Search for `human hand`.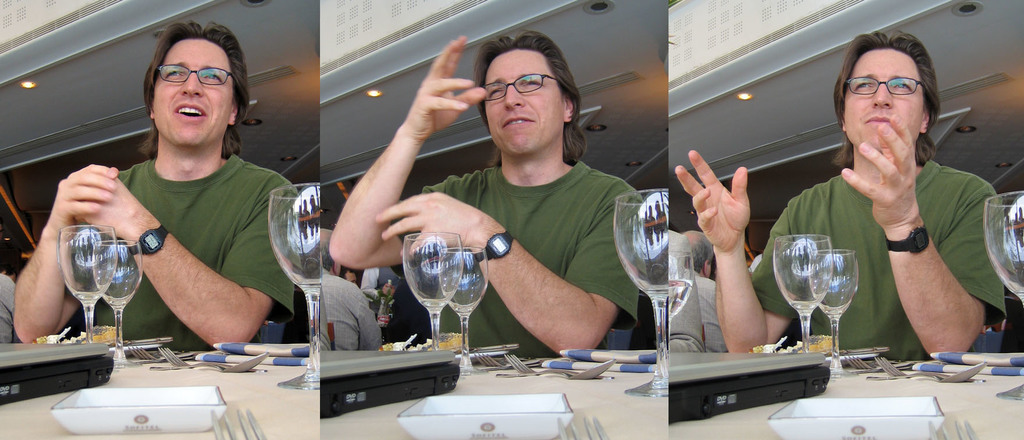
Found at [374,187,492,253].
